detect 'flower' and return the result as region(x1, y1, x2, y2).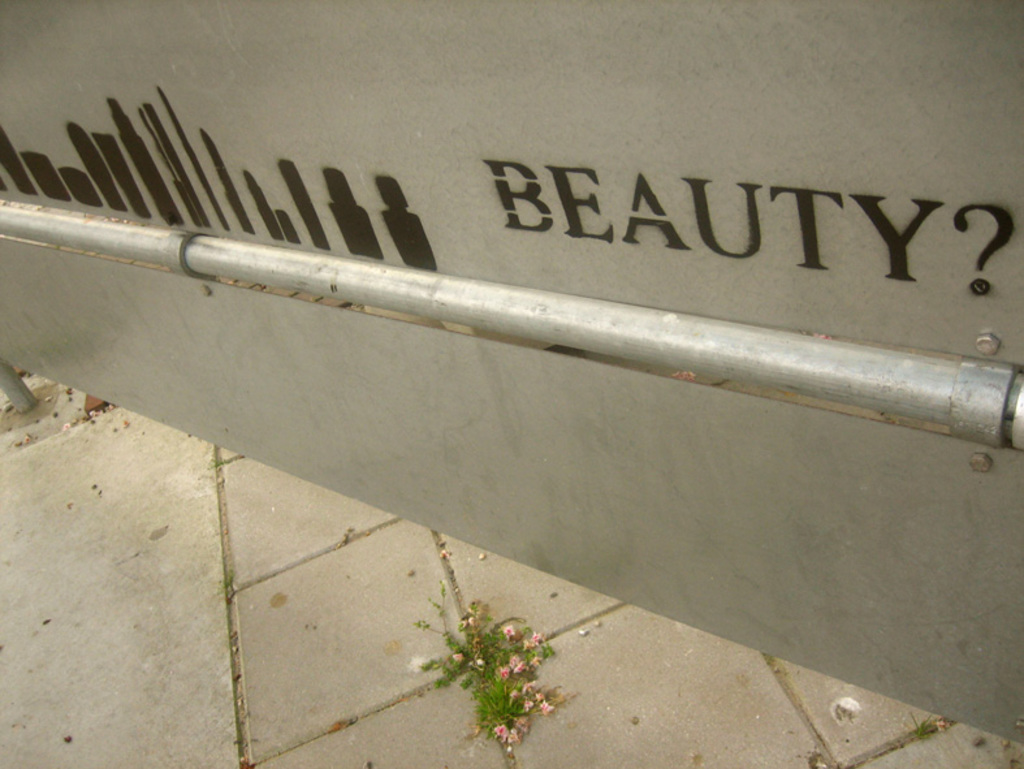
region(504, 625, 514, 636).
